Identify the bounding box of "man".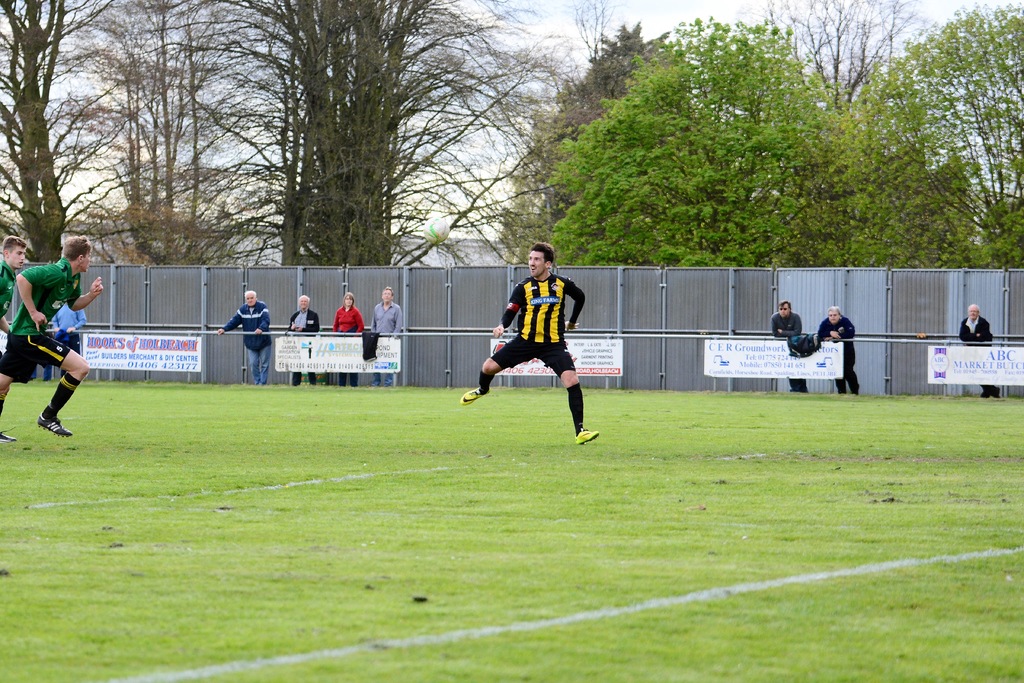
x1=815, y1=304, x2=858, y2=393.
